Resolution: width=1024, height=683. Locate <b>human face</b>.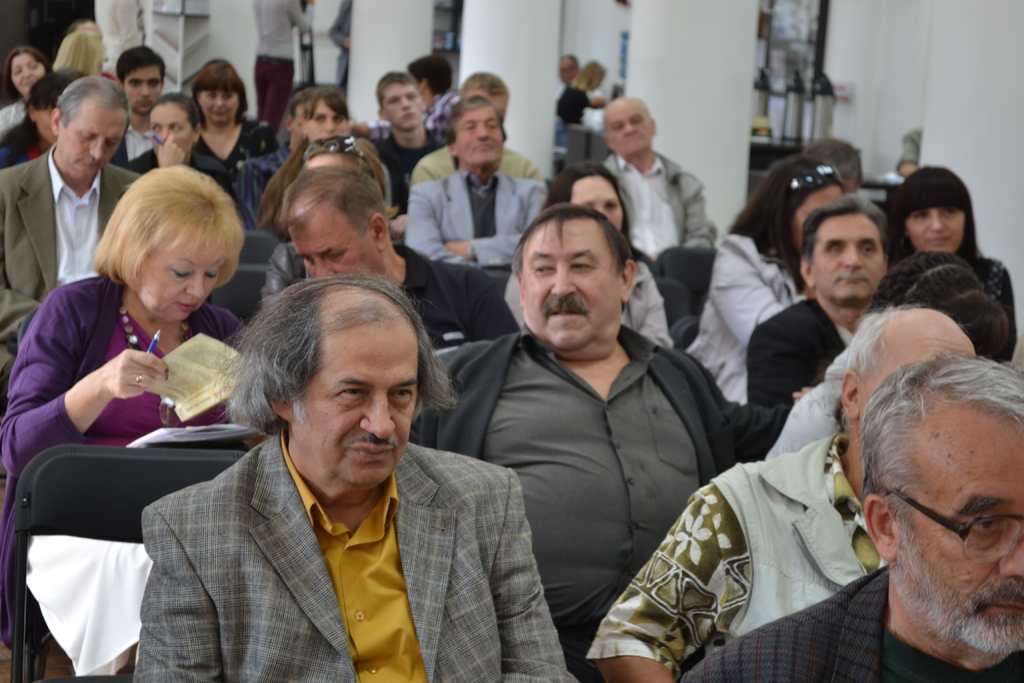
box(892, 411, 1023, 666).
